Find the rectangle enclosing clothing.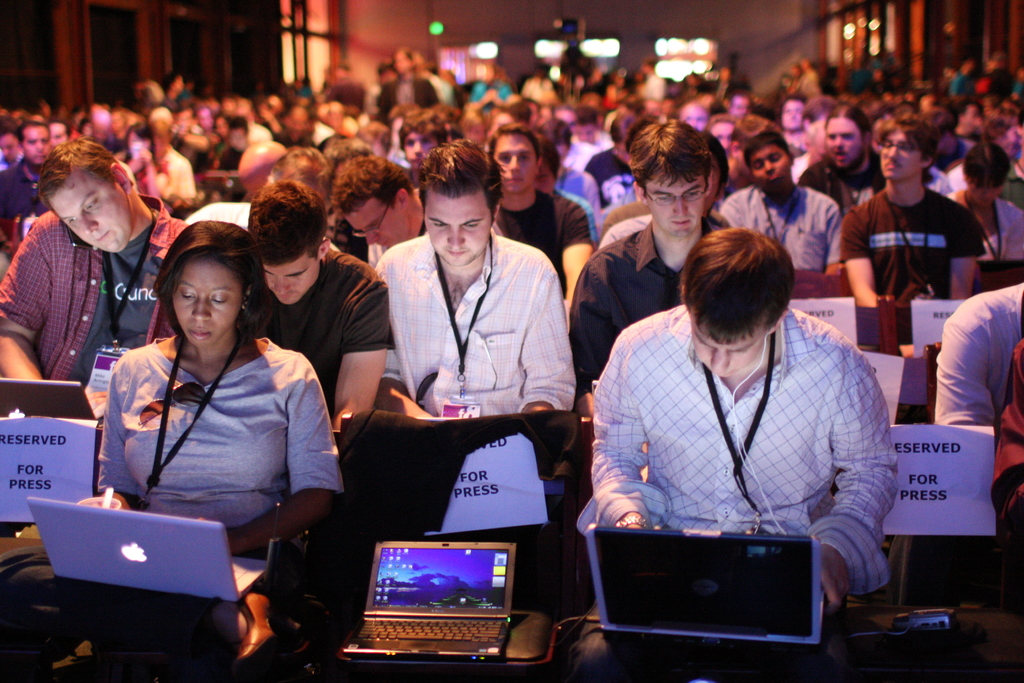
<box>324,203,381,266</box>.
